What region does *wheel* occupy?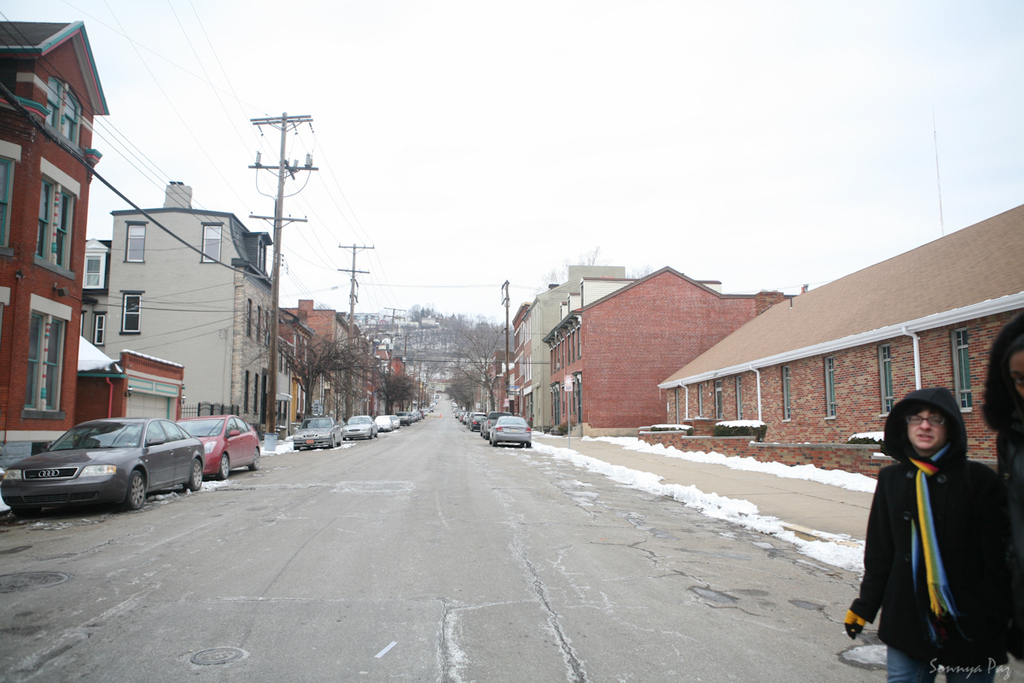
<region>248, 450, 260, 472</region>.
